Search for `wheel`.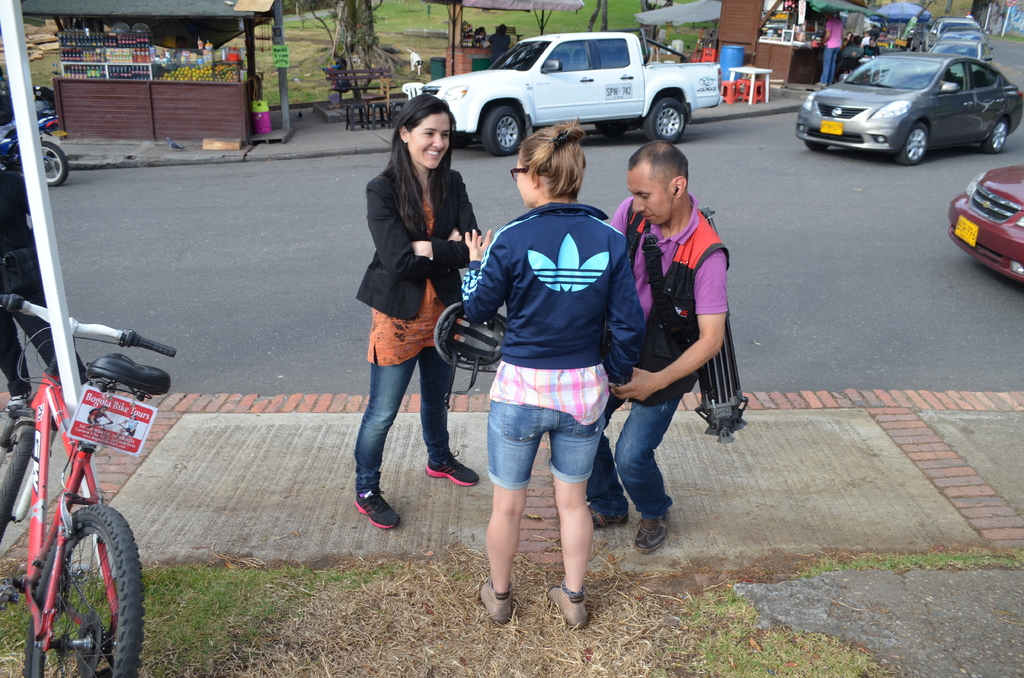
Found at [982, 117, 1017, 154].
